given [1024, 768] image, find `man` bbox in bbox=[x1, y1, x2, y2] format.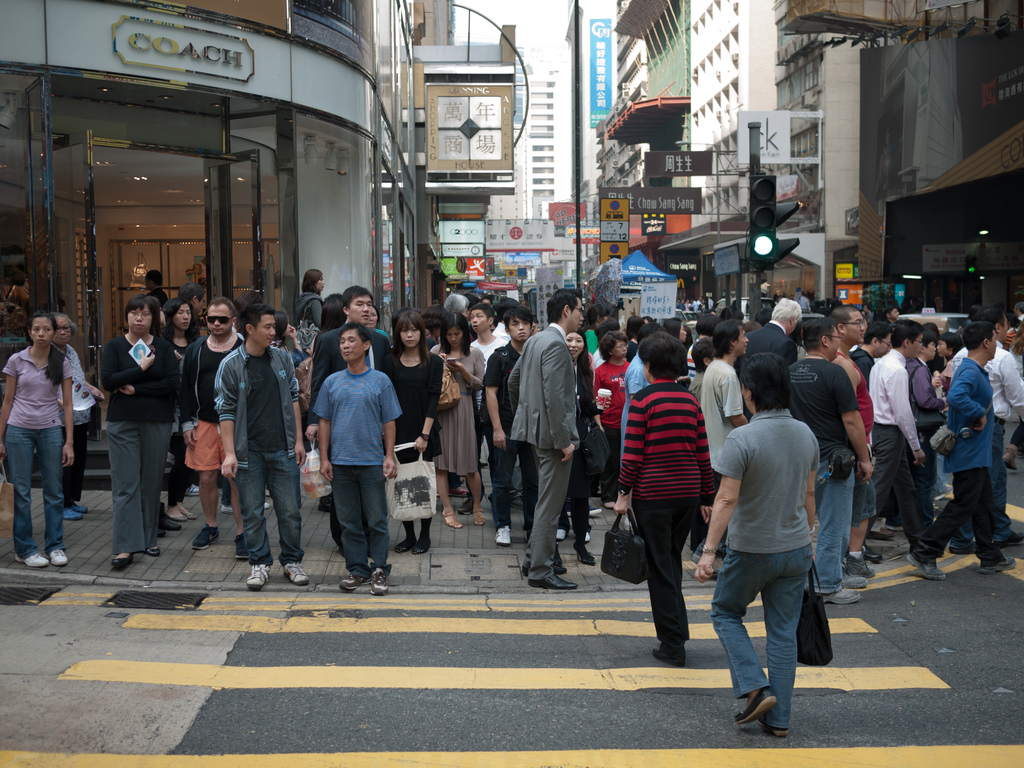
bbox=[483, 307, 534, 543].
